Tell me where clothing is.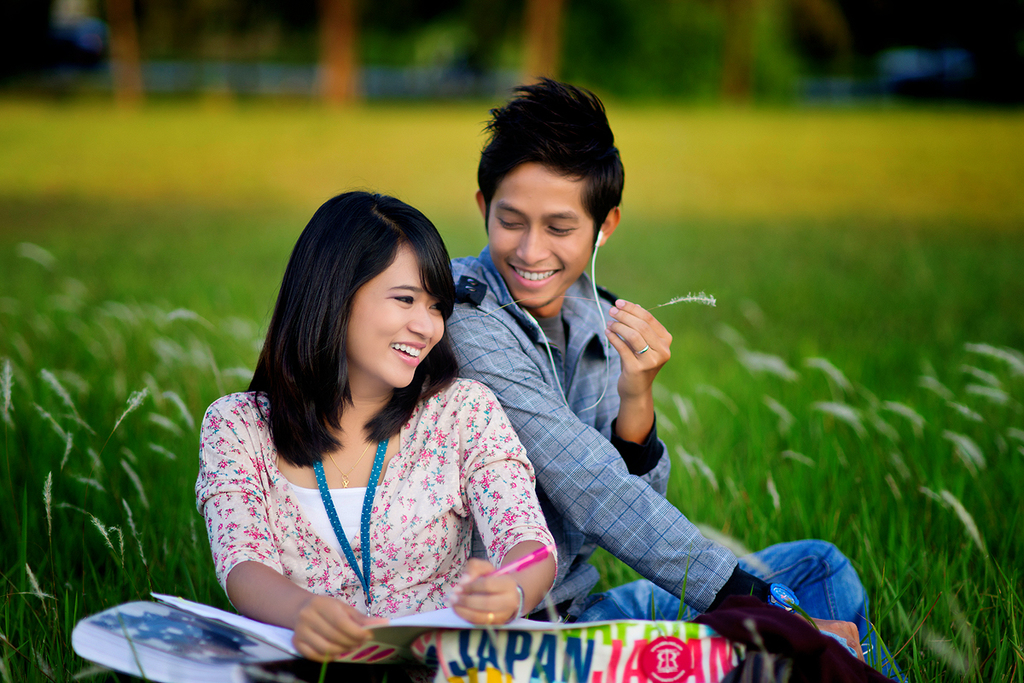
clothing is at {"left": 176, "top": 301, "right": 484, "bottom": 643}.
